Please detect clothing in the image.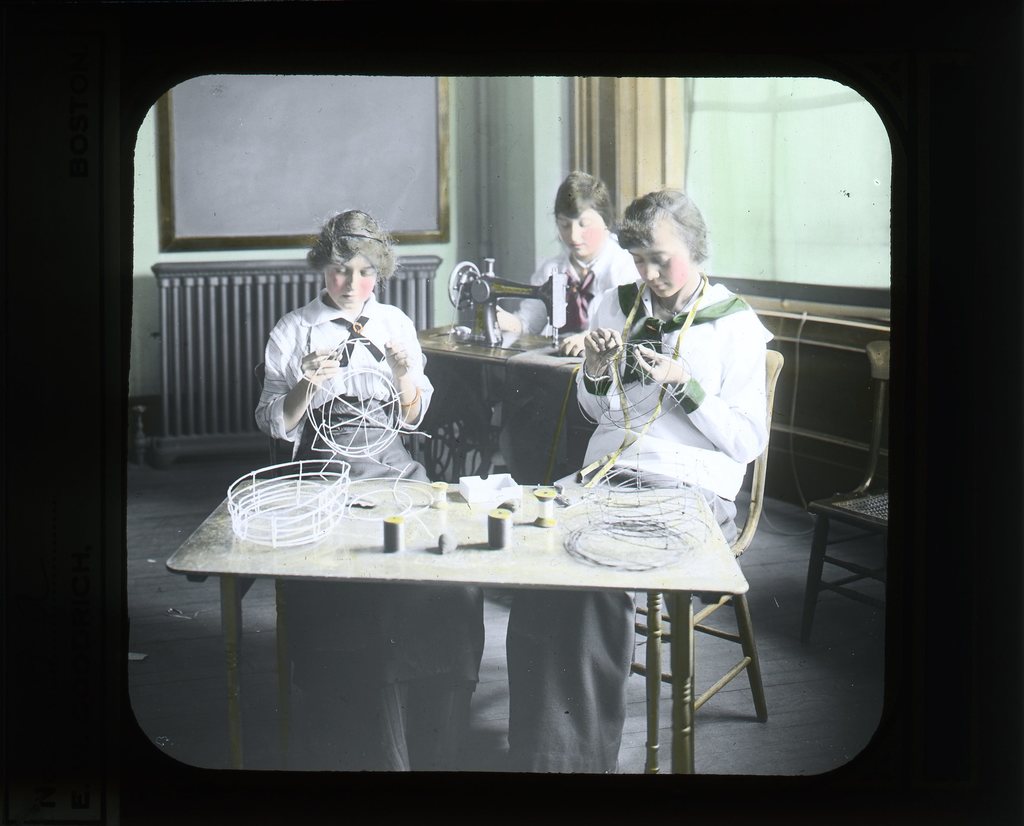
(255, 291, 468, 707).
